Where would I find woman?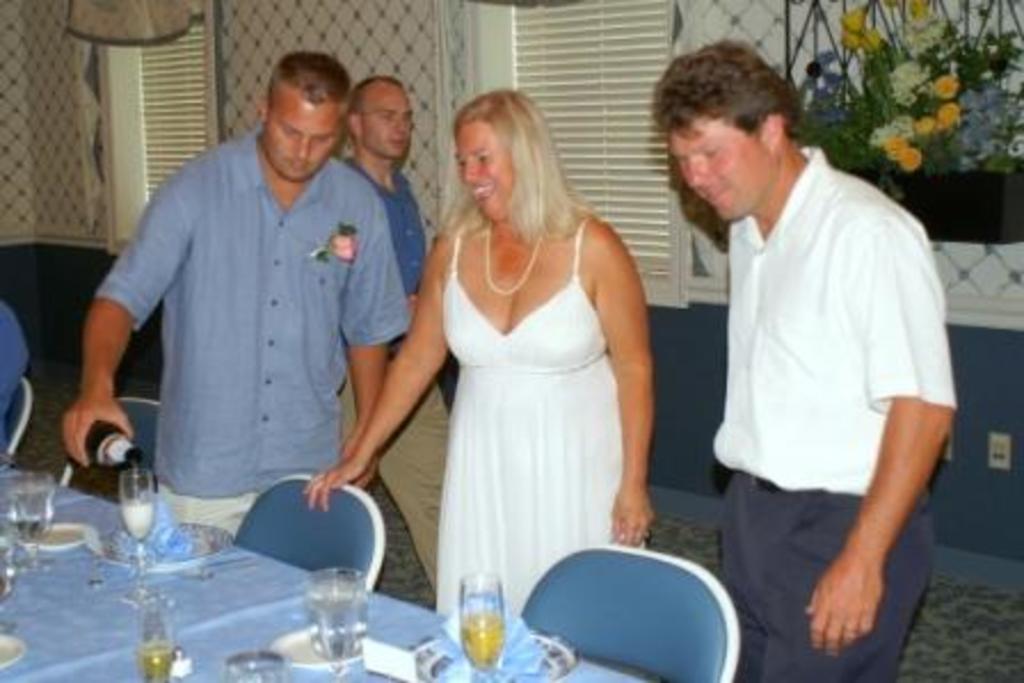
At 386,82,665,628.
